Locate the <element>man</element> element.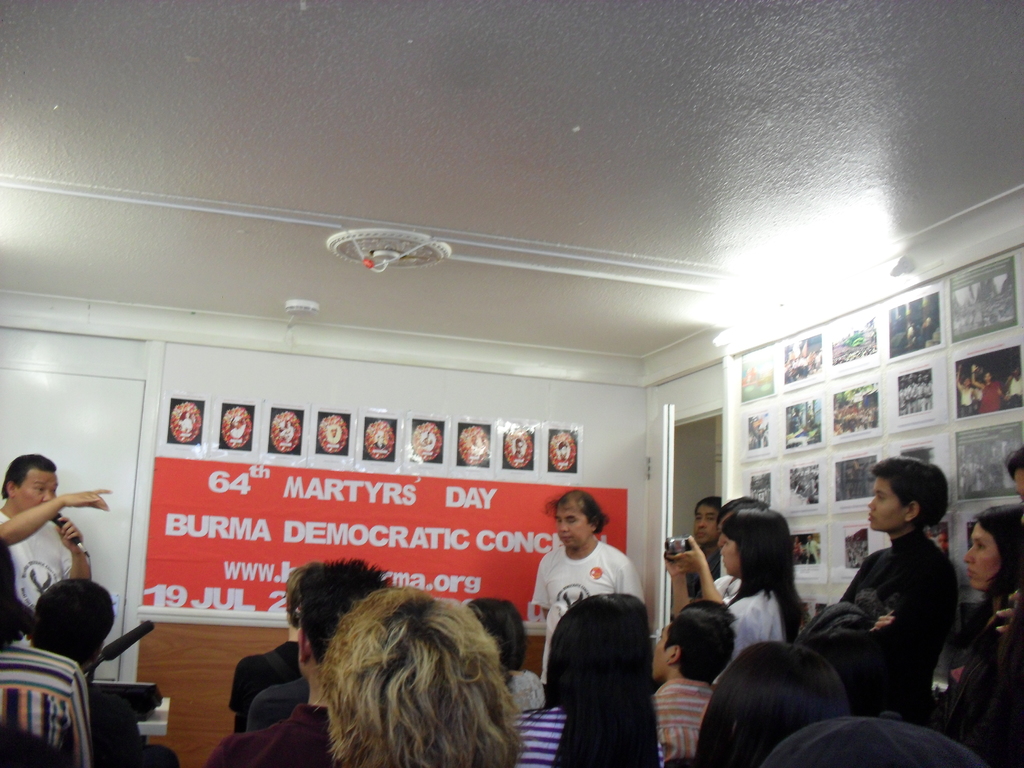
Element bbox: bbox=[647, 611, 732, 766].
